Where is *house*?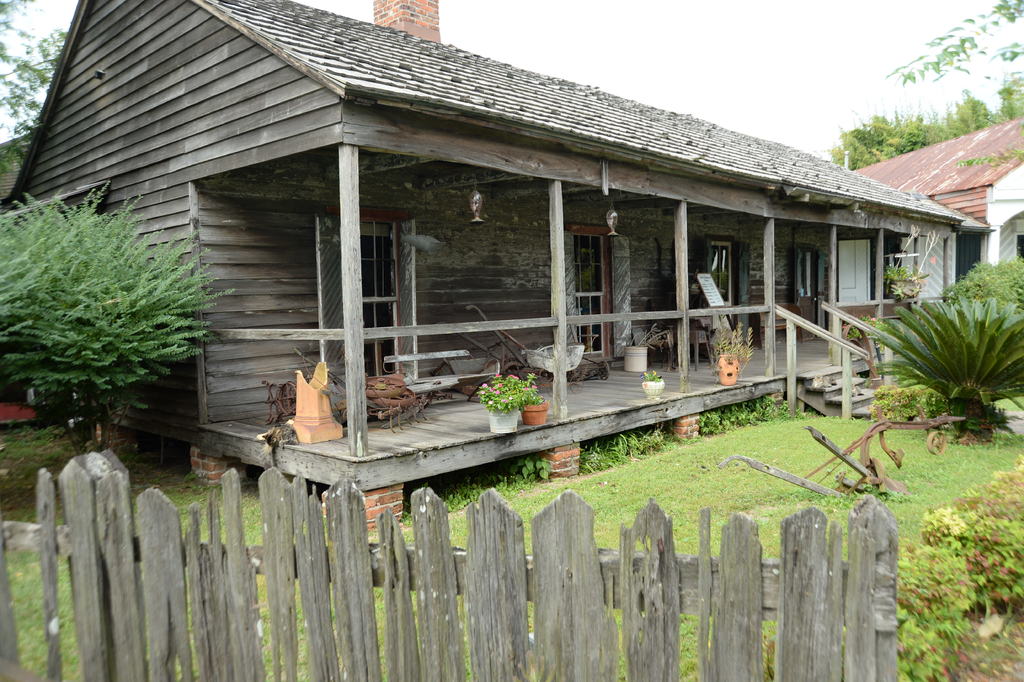
x1=0 y1=0 x2=984 y2=492.
